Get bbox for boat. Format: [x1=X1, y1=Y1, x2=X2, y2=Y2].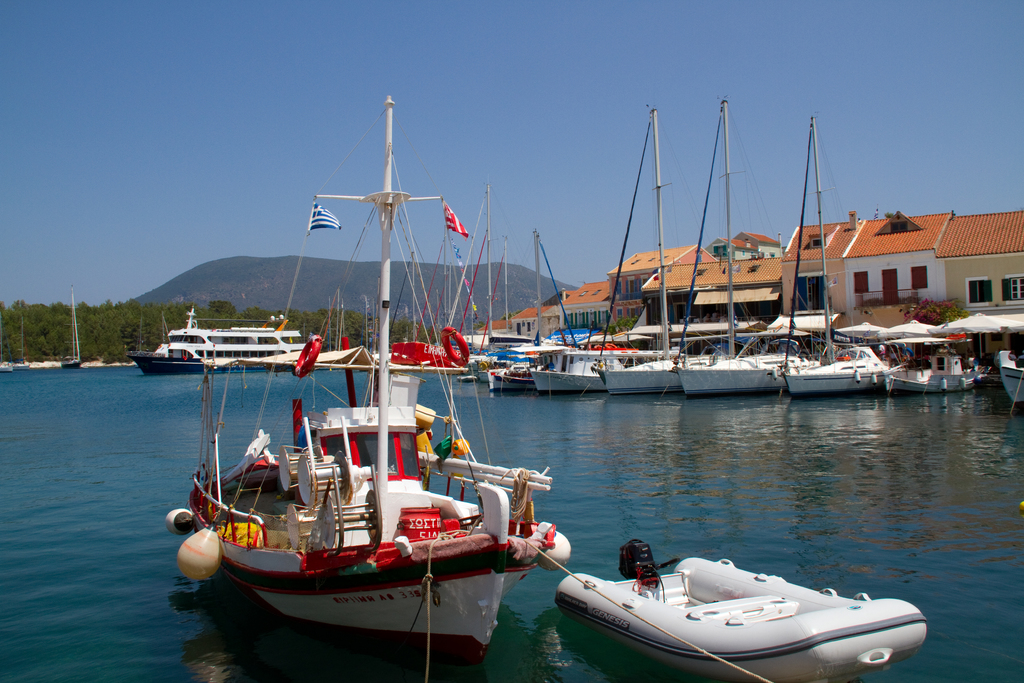
[x1=114, y1=297, x2=364, y2=379].
